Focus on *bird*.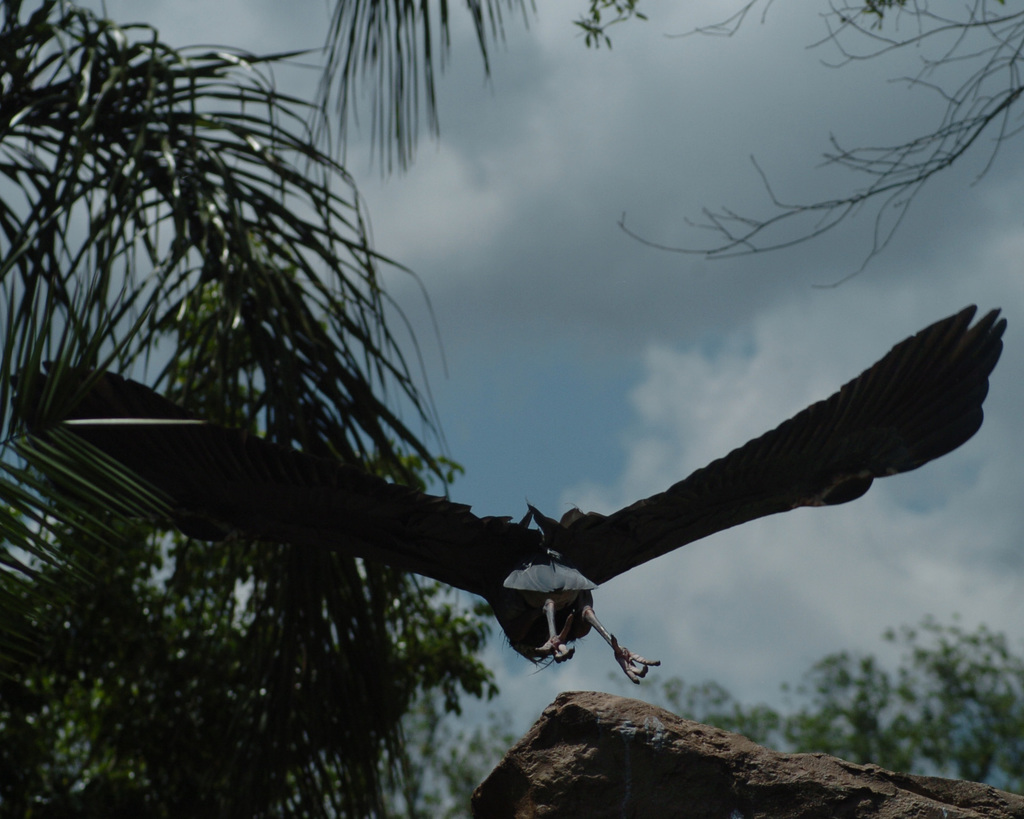
Focused at <region>9, 302, 1009, 681</region>.
